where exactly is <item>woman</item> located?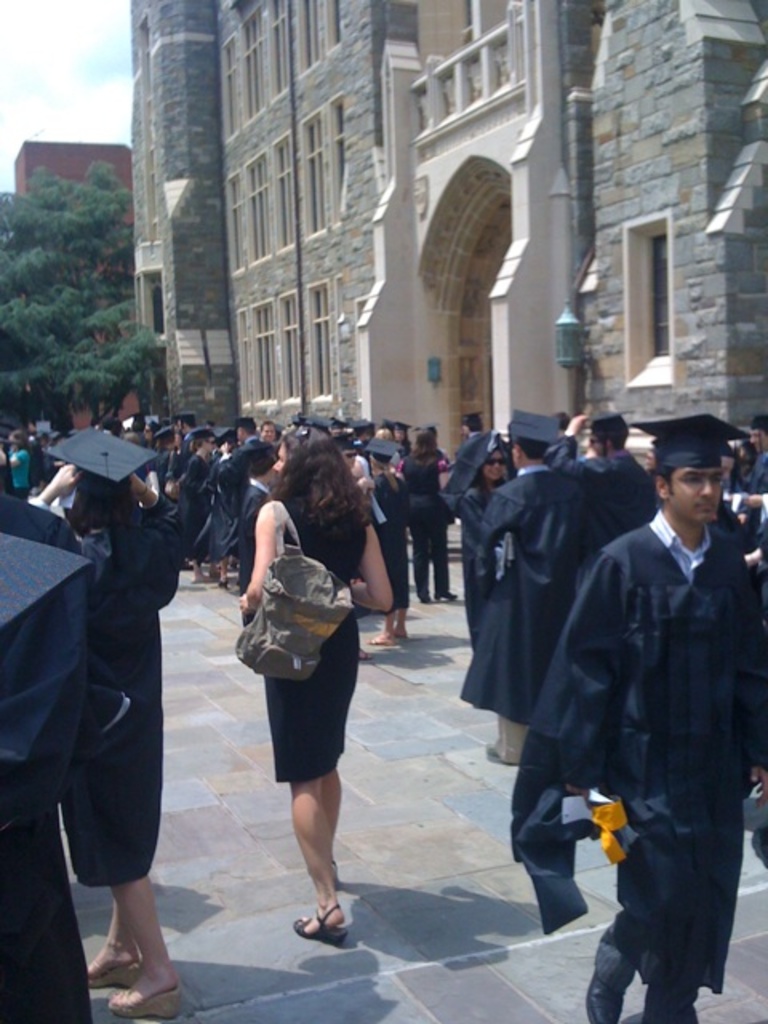
Its bounding box is detection(24, 422, 186, 1021).
